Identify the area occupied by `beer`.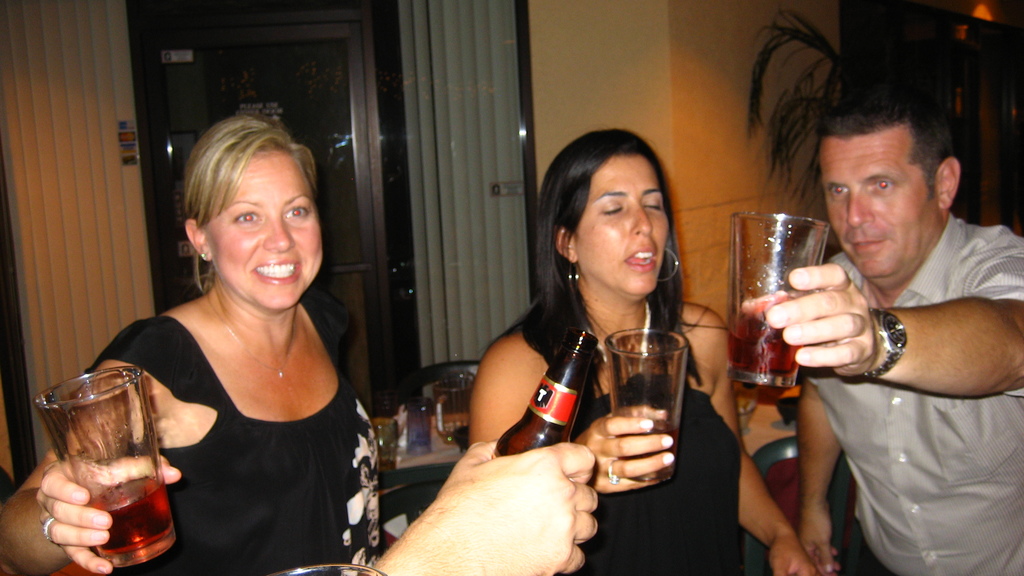
Area: rect(599, 334, 695, 500).
